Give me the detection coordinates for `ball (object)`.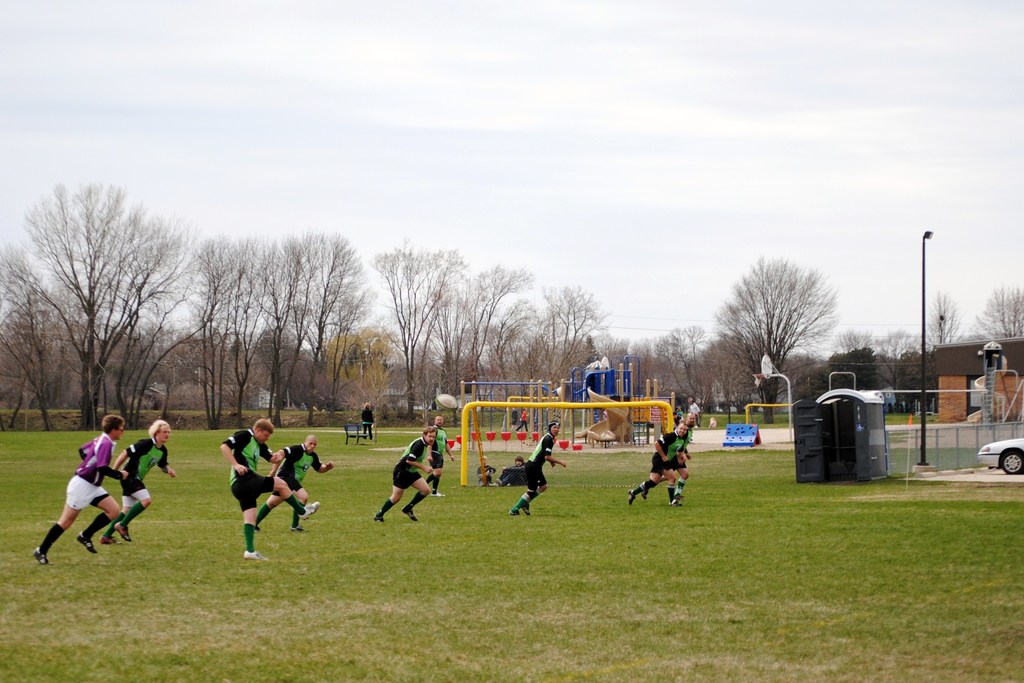
x1=433, y1=395, x2=458, y2=411.
